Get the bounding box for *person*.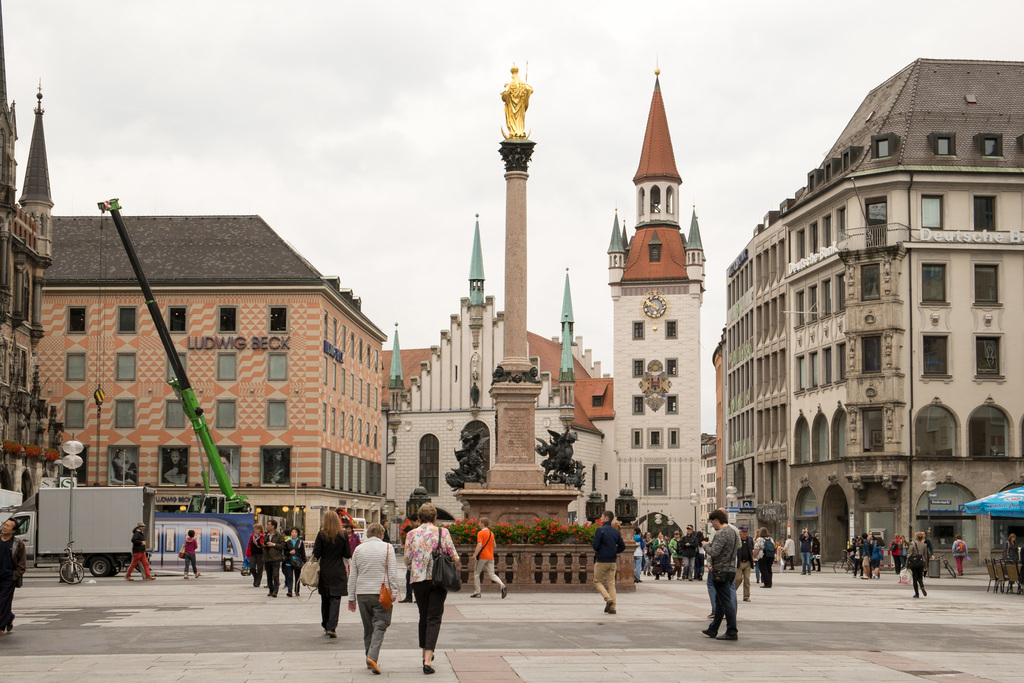
box(701, 509, 739, 642).
